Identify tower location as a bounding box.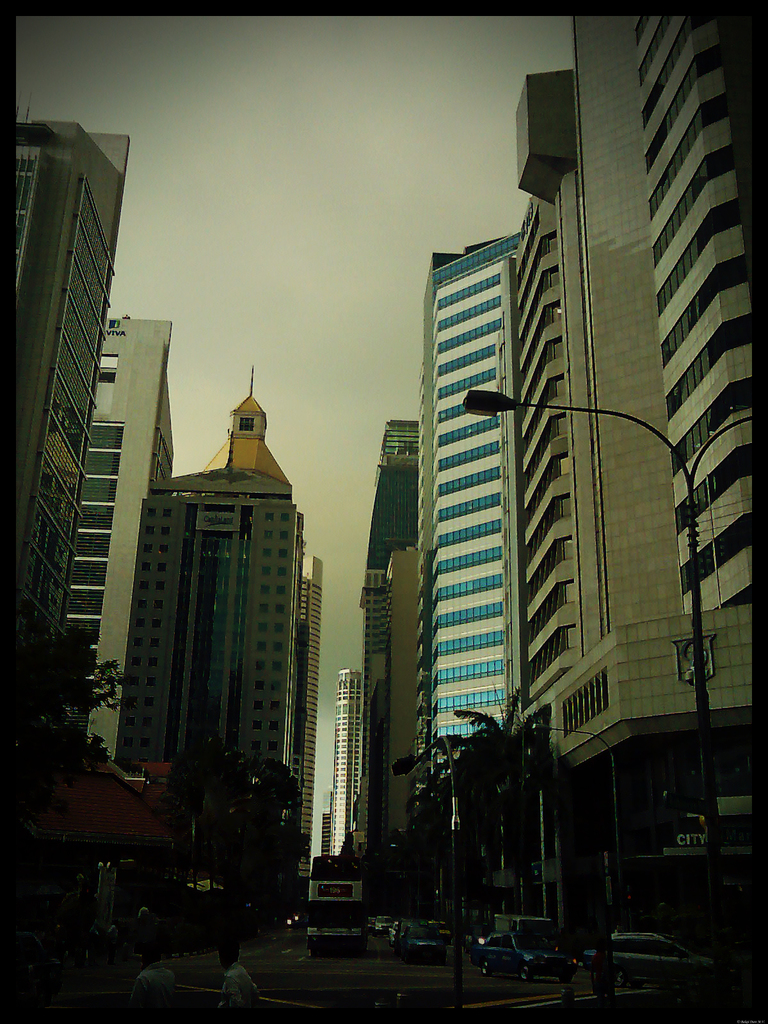
box(500, 10, 748, 939).
